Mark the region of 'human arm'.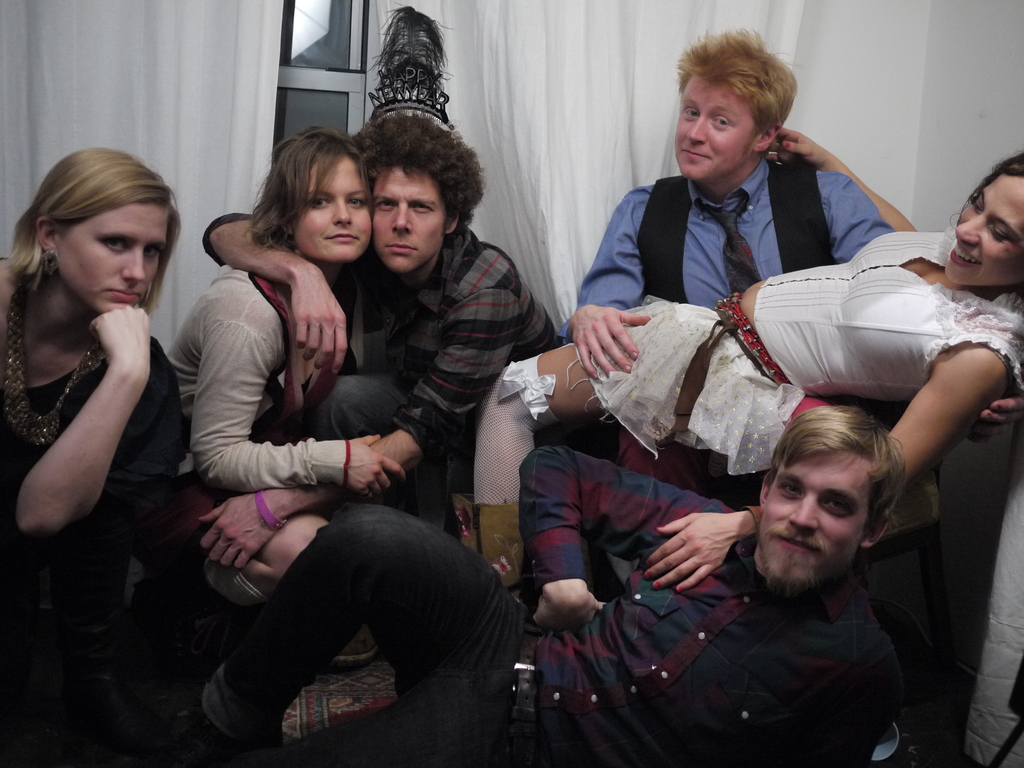
Region: x1=12 y1=304 x2=191 y2=536.
